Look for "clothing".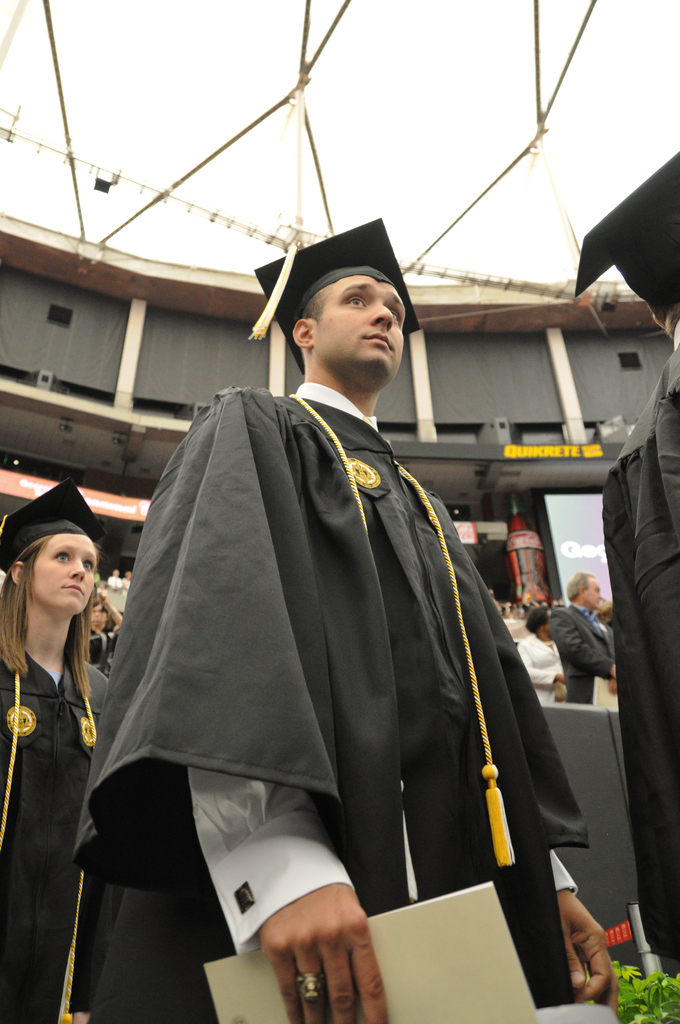
Found: (left=67, top=371, right=601, bottom=1023).
